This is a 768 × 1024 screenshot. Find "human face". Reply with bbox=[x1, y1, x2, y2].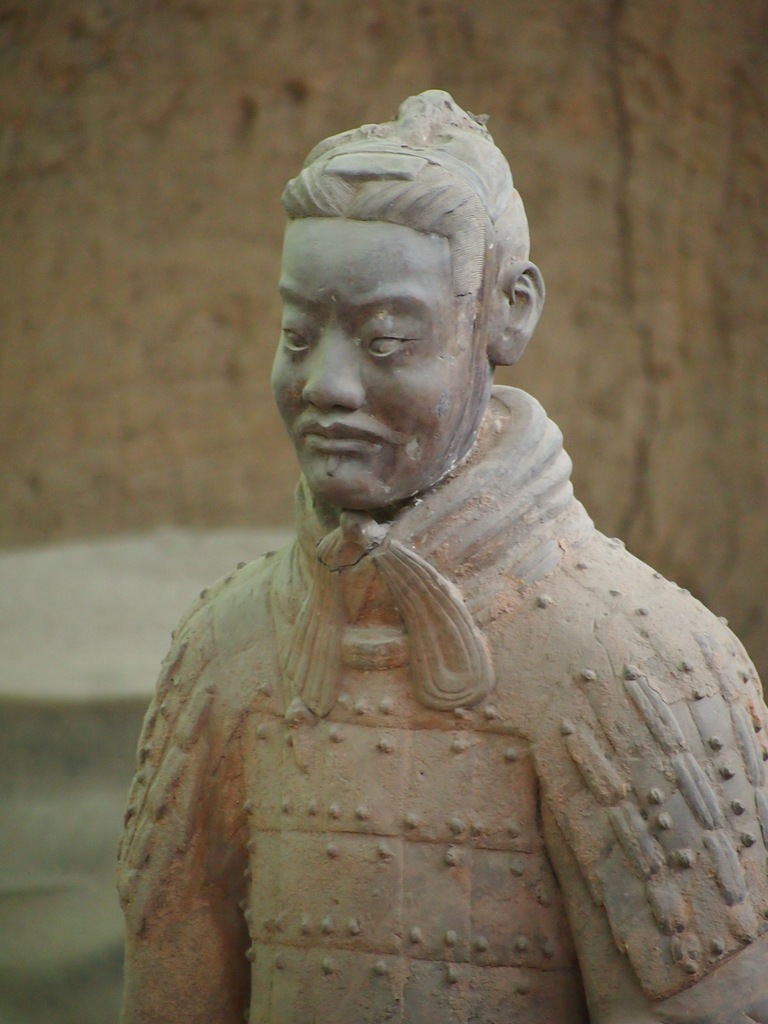
bbox=[269, 218, 472, 516].
